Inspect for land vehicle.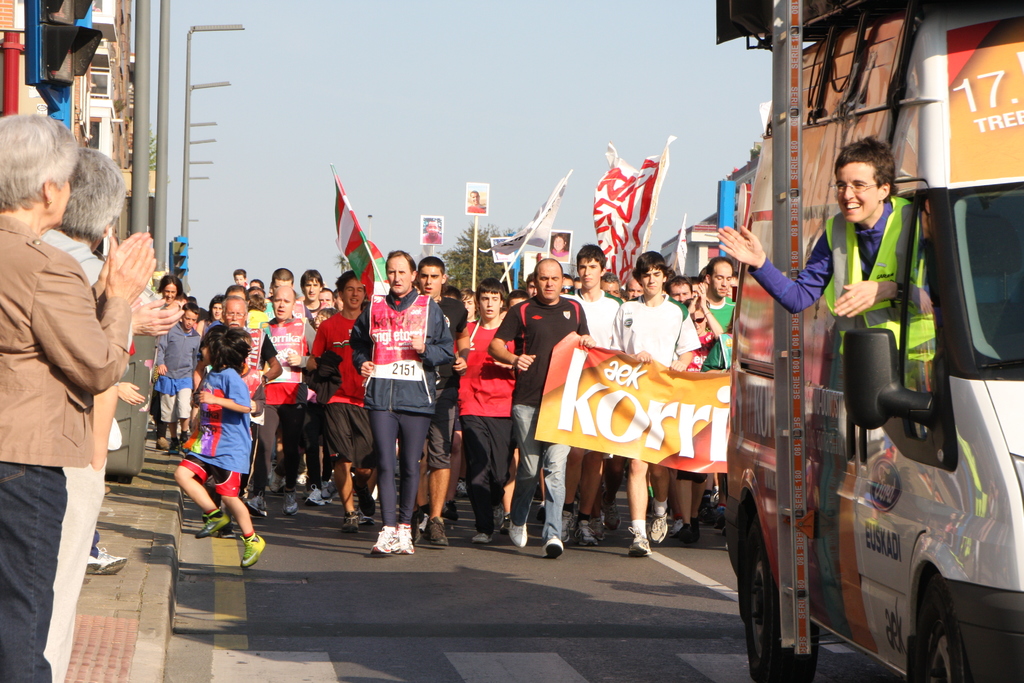
Inspection: 723 0 1023 682.
